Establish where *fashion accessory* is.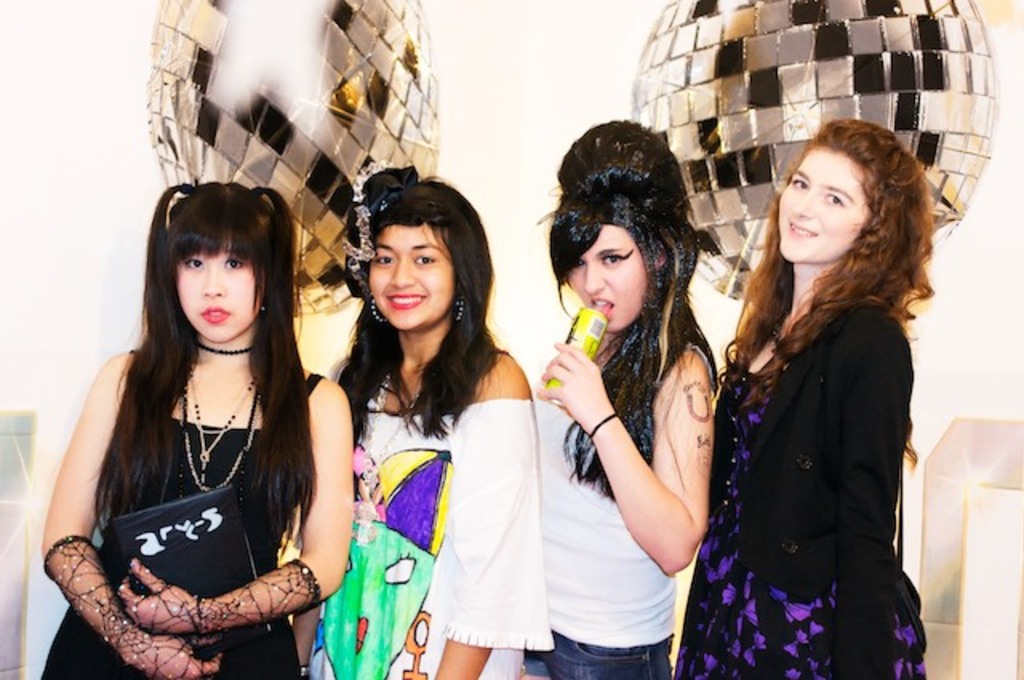
Established at [left=587, top=414, right=621, bottom=437].
